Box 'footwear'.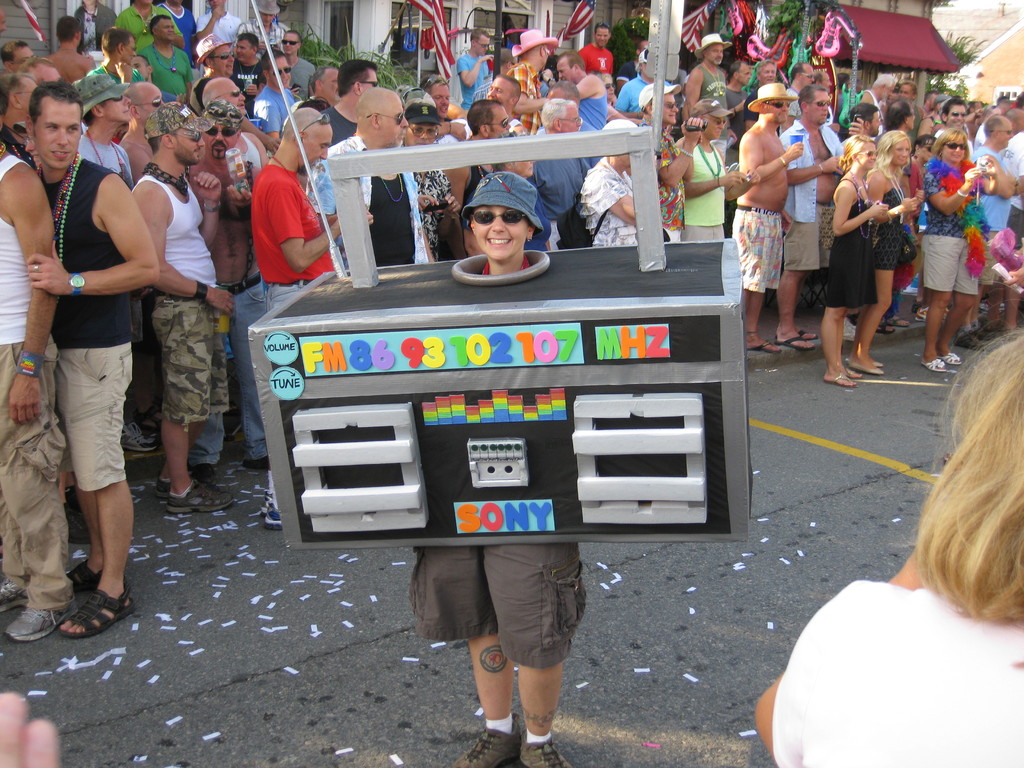
crop(242, 452, 269, 472).
